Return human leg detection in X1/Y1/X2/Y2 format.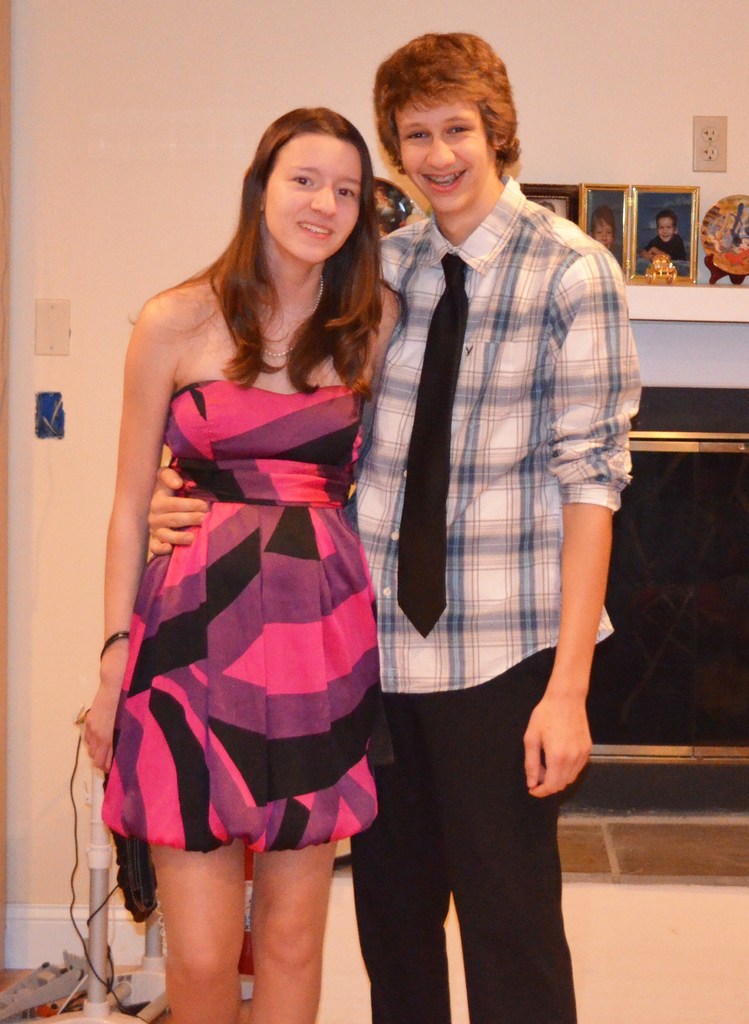
355/684/449/1018.
